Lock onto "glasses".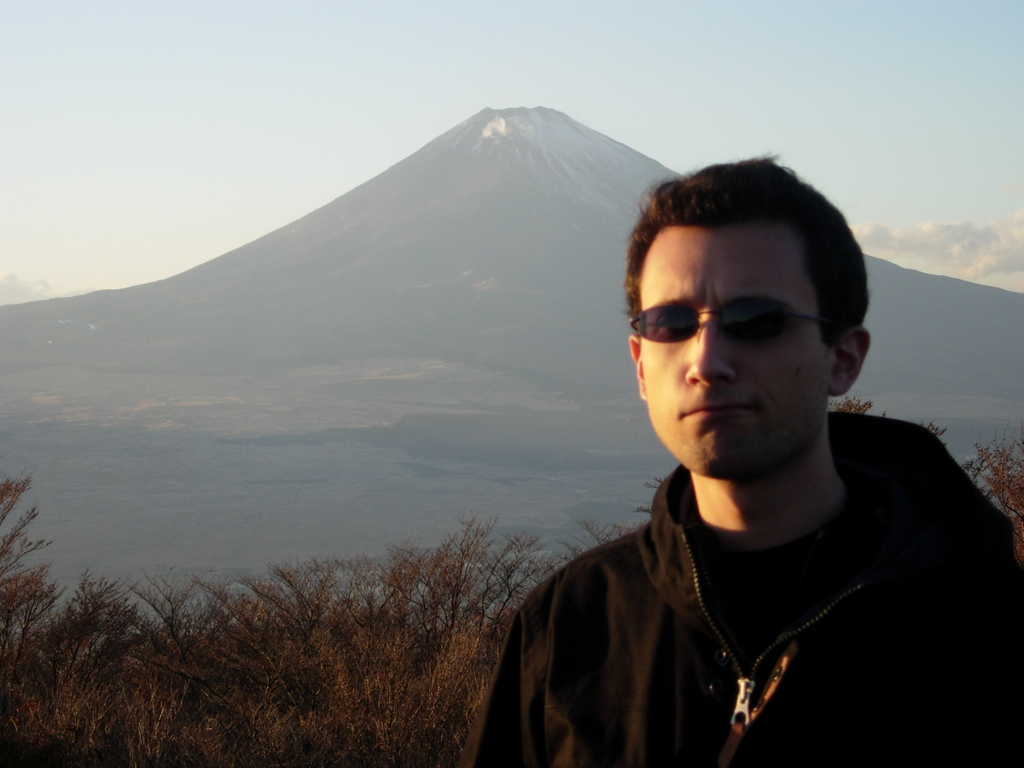
Locked: {"left": 627, "top": 305, "right": 836, "bottom": 342}.
